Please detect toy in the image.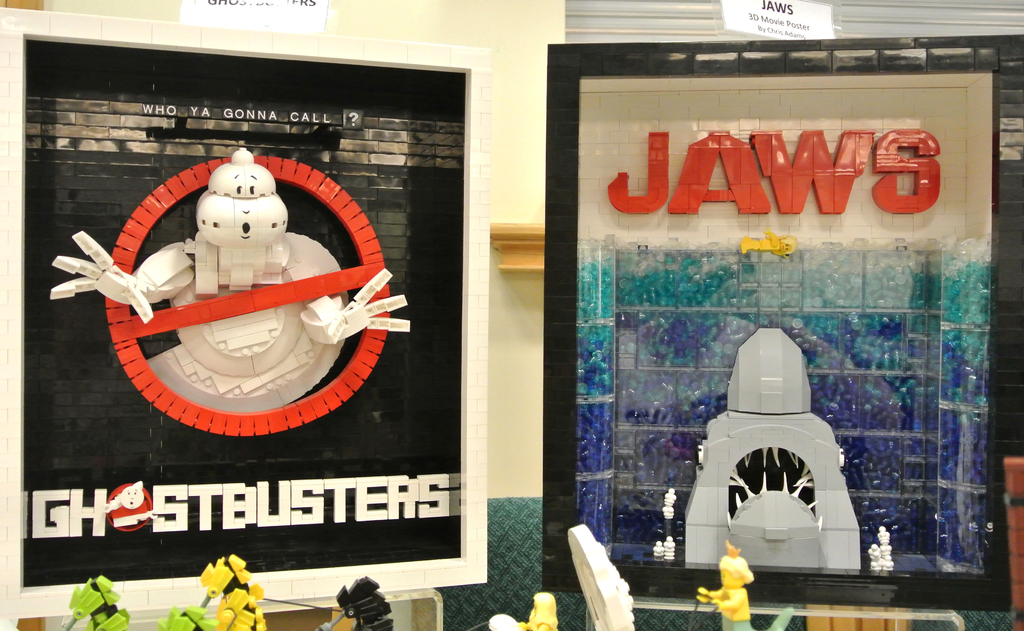
Rect(59, 575, 133, 630).
